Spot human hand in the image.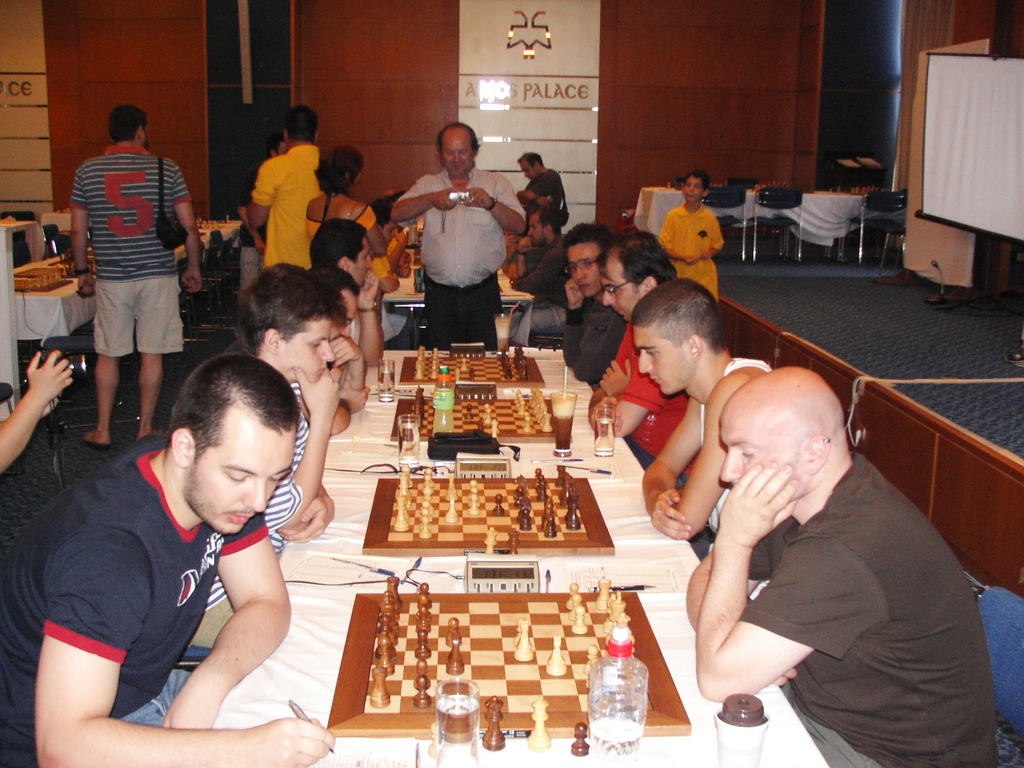
human hand found at [left=563, top=280, right=584, bottom=307].
